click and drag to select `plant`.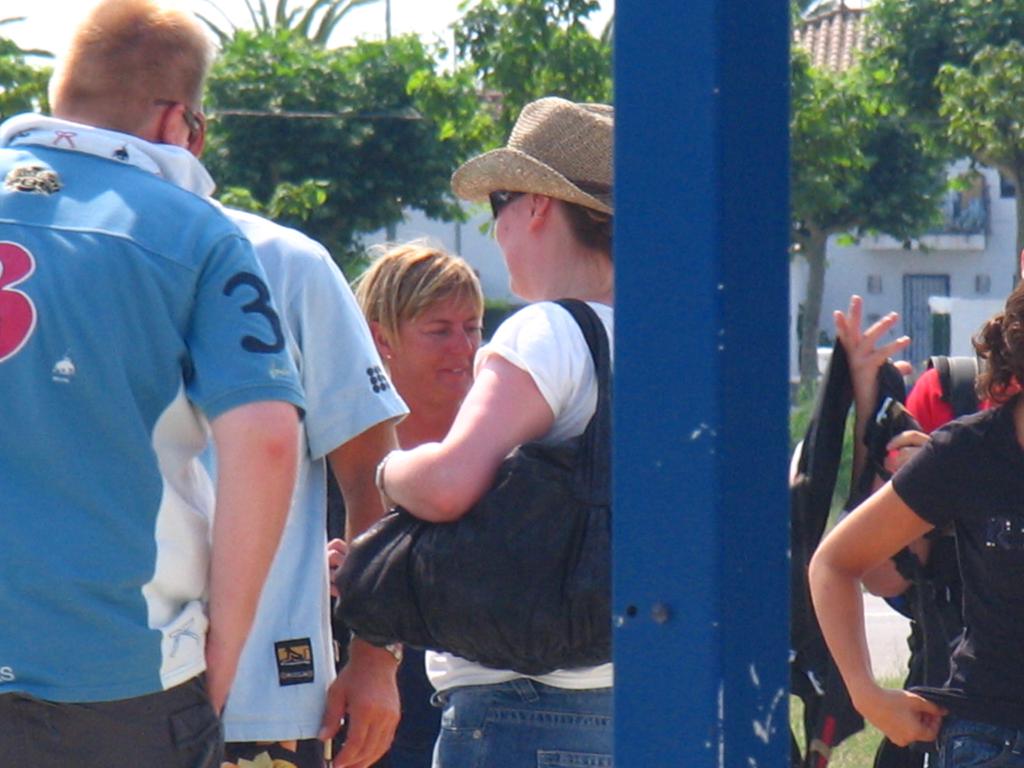
Selection: (788, 700, 808, 754).
